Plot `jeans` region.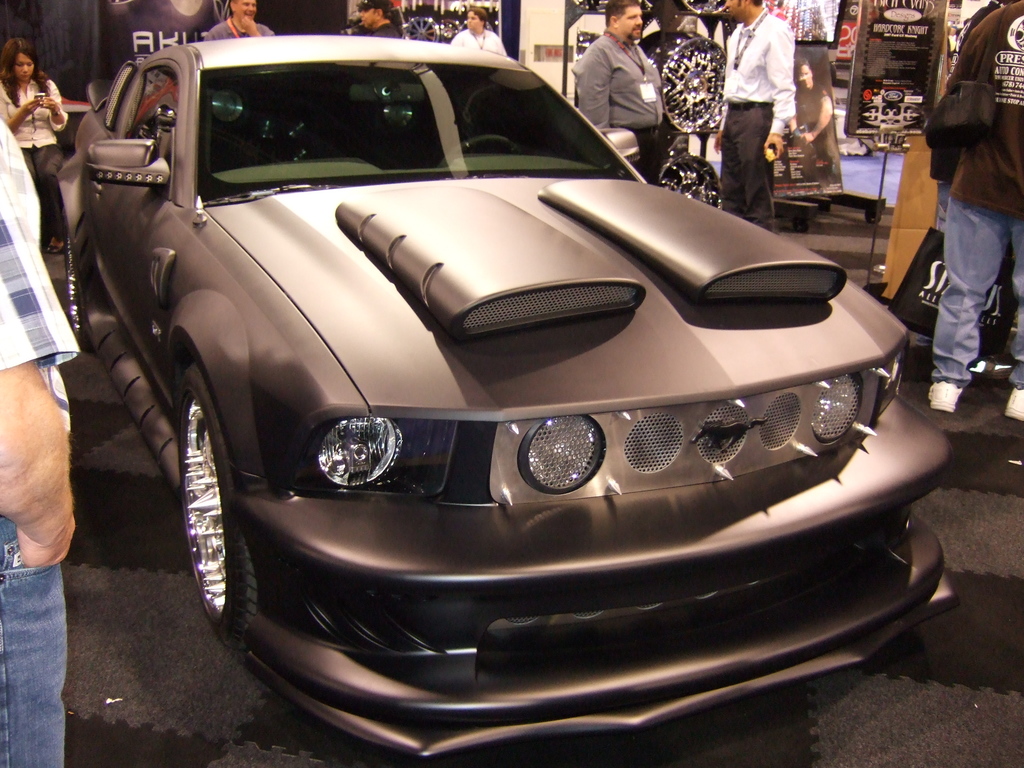
Plotted at l=0, t=518, r=67, b=767.
